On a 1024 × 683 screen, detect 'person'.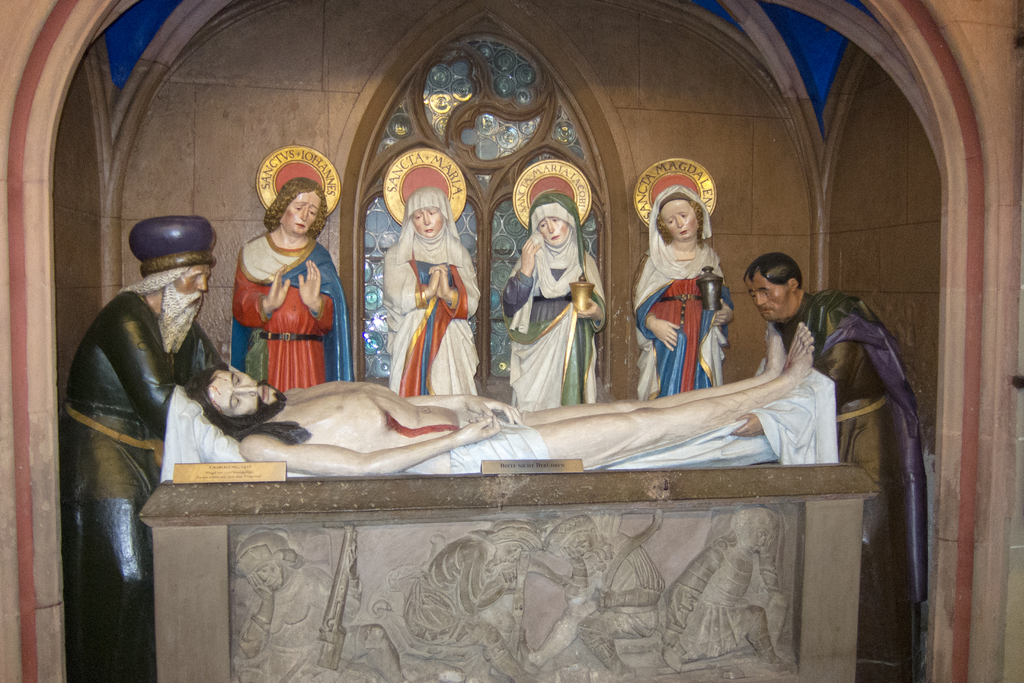
(378,188,481,397).
